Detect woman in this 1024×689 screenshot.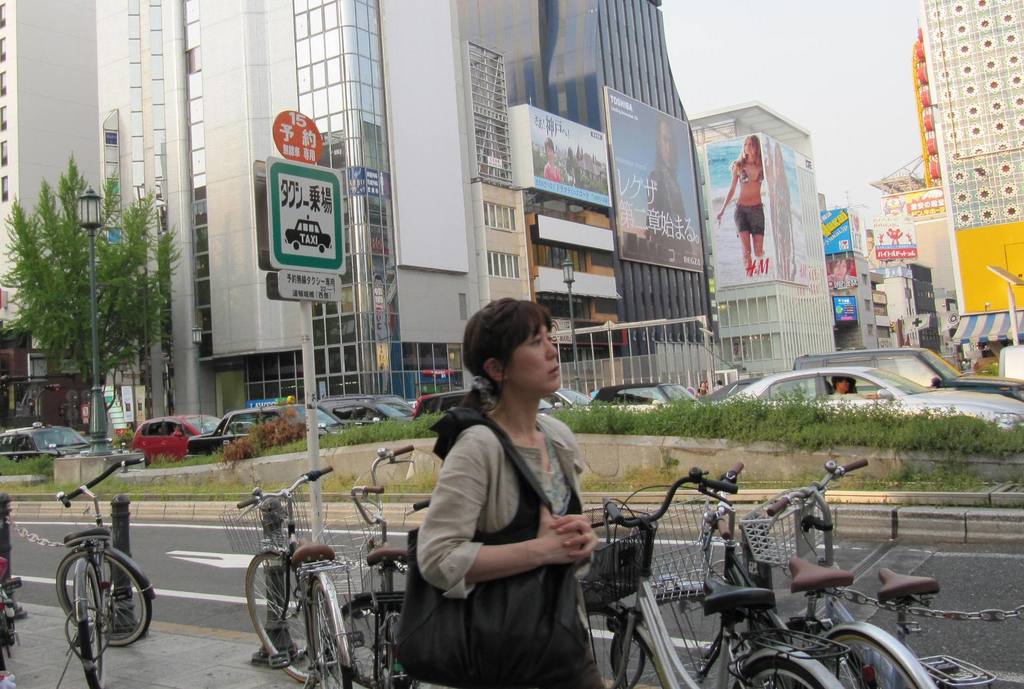
Detection: [543,132,566,184].
